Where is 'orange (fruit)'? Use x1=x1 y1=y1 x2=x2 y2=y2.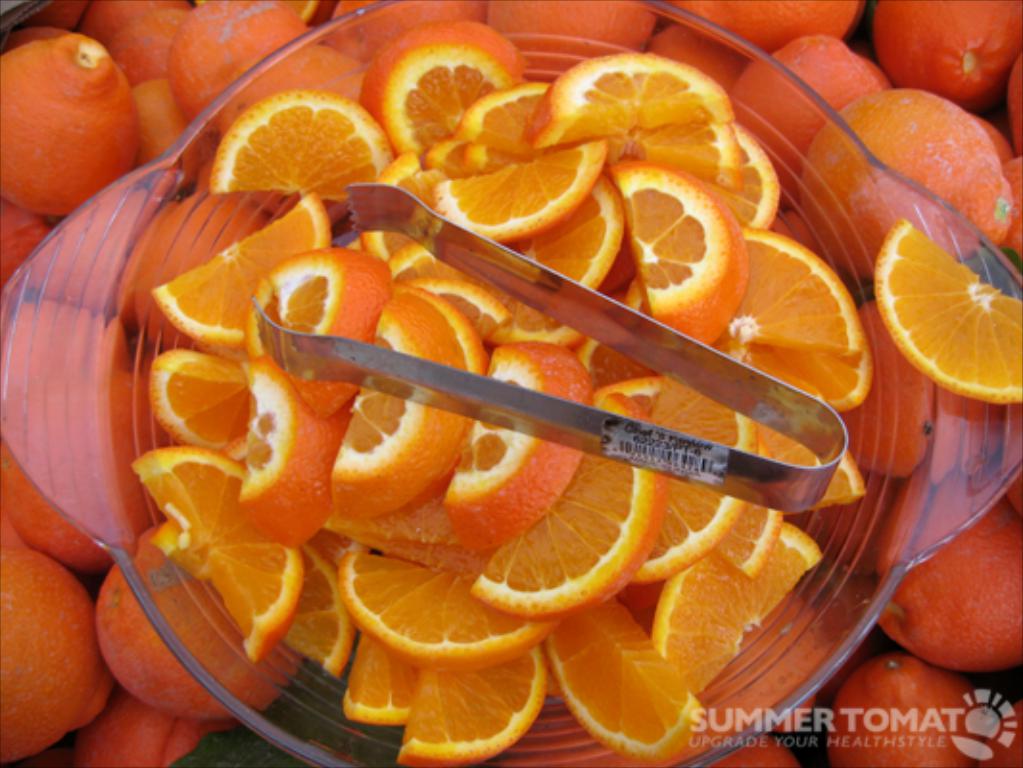
x1=474 y1=386 x2=670 y2=618.
